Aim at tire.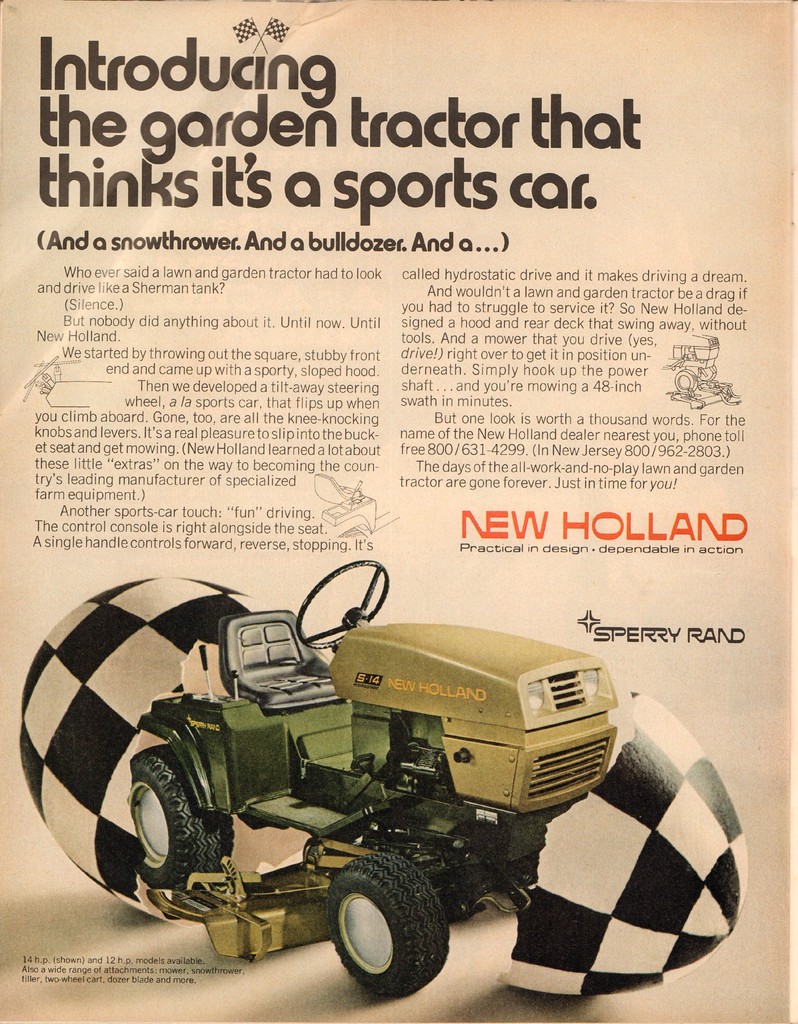
Aimed at <box>123,748,233,893</box>.
